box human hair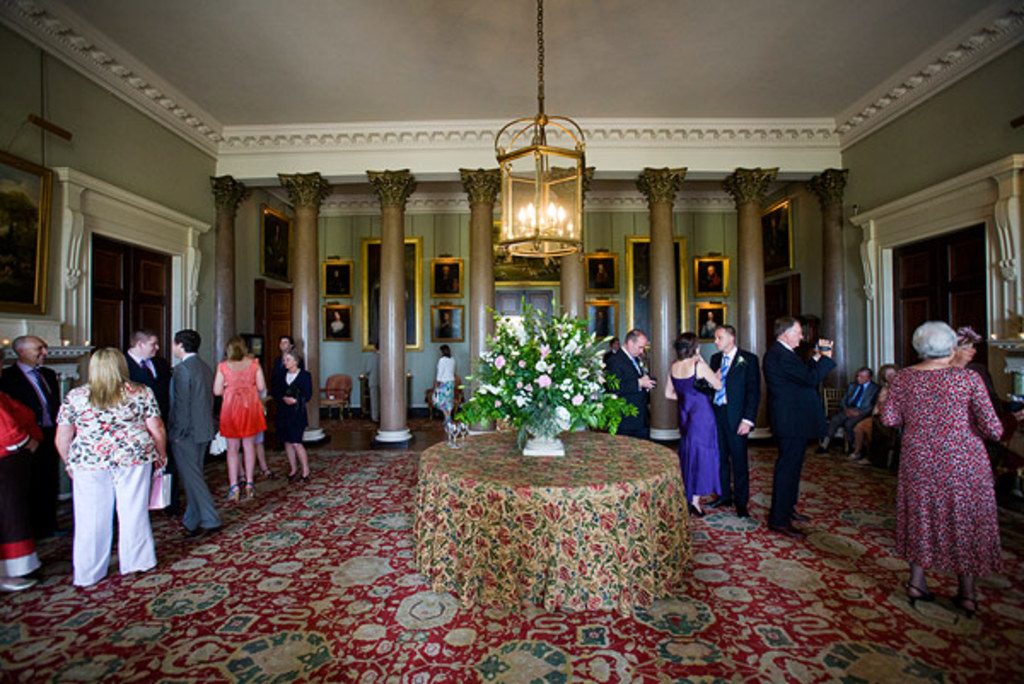
[130,329,155,345]
